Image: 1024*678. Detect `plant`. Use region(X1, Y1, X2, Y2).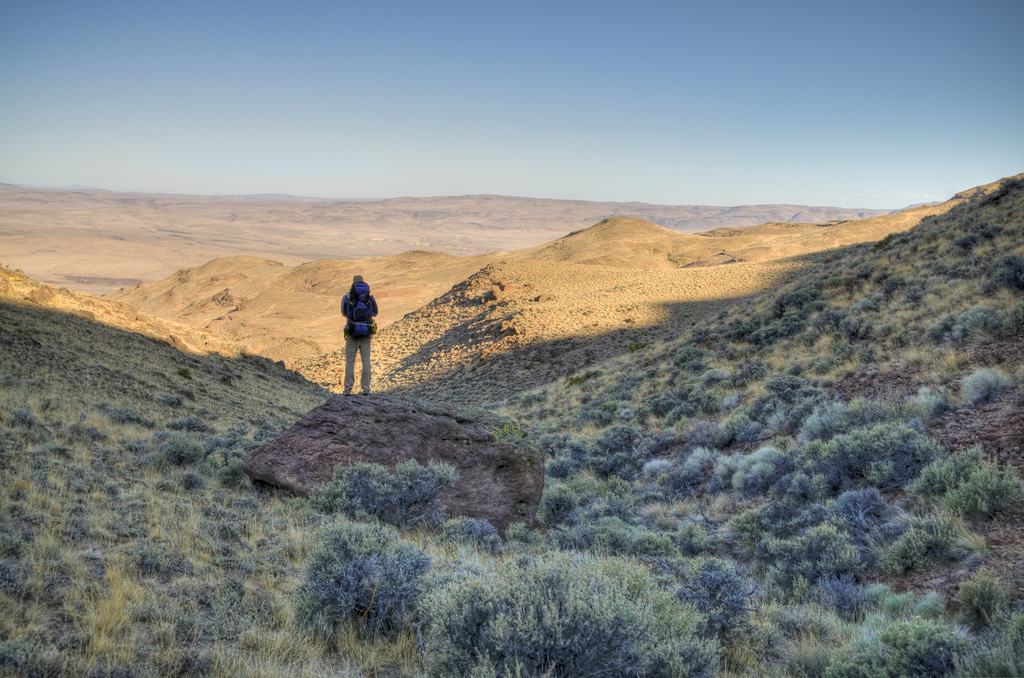
region(425, 546, 655, 670).
